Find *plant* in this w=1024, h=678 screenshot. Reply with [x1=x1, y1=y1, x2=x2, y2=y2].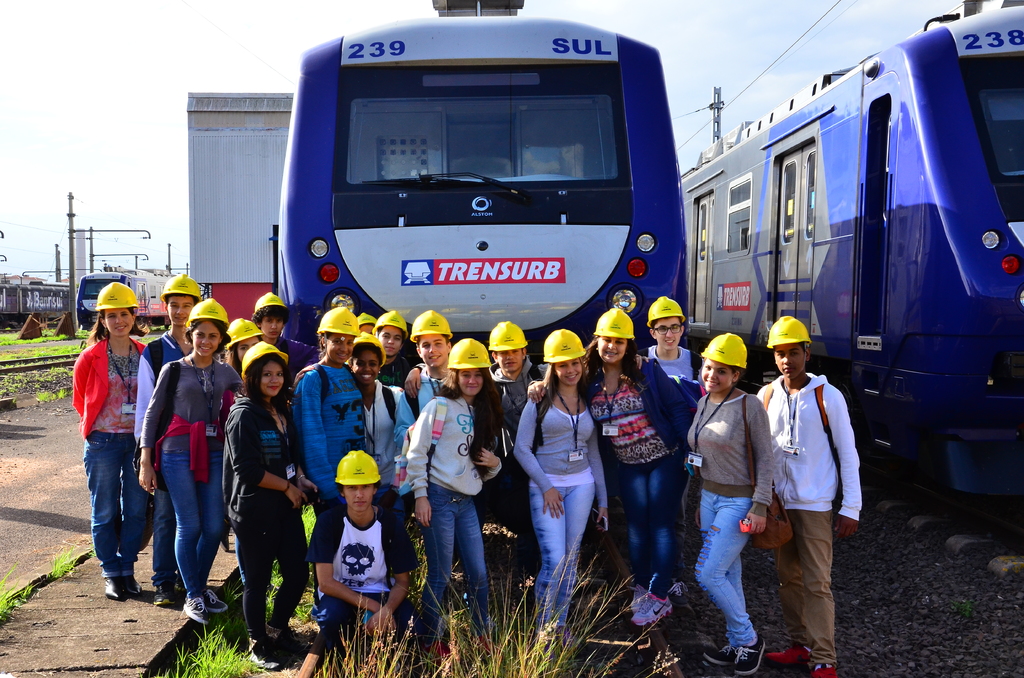
[x1=45, y1=544, x2=75, y2=585].
